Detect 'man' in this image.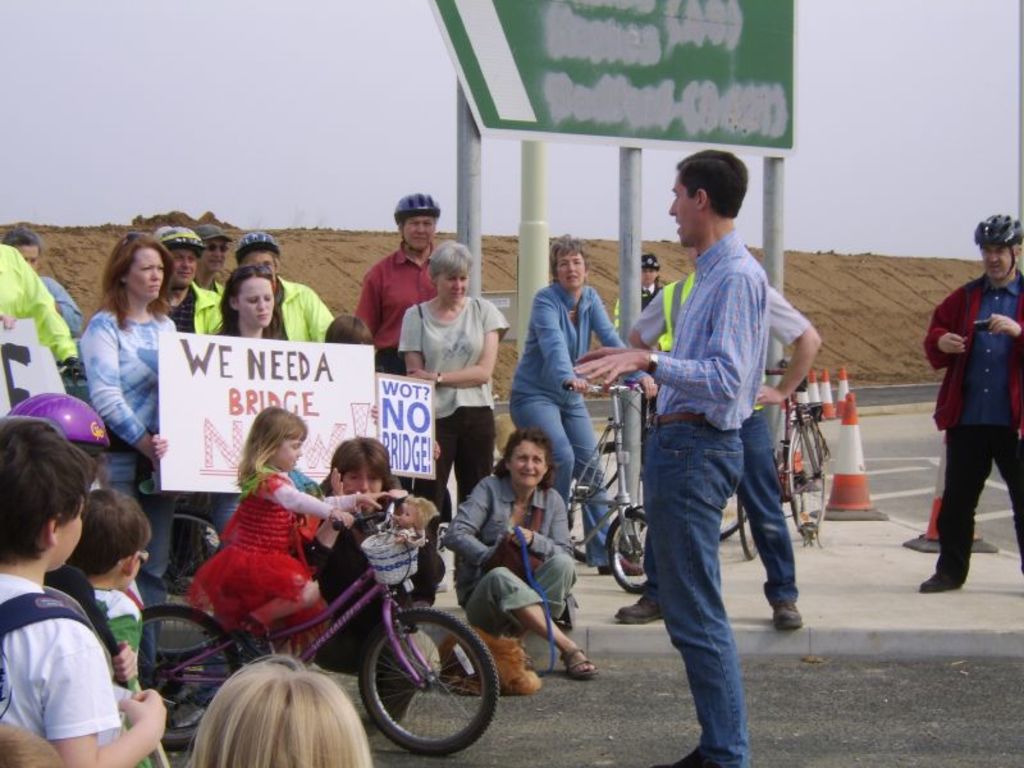
Detection: 192/225/225/297.
